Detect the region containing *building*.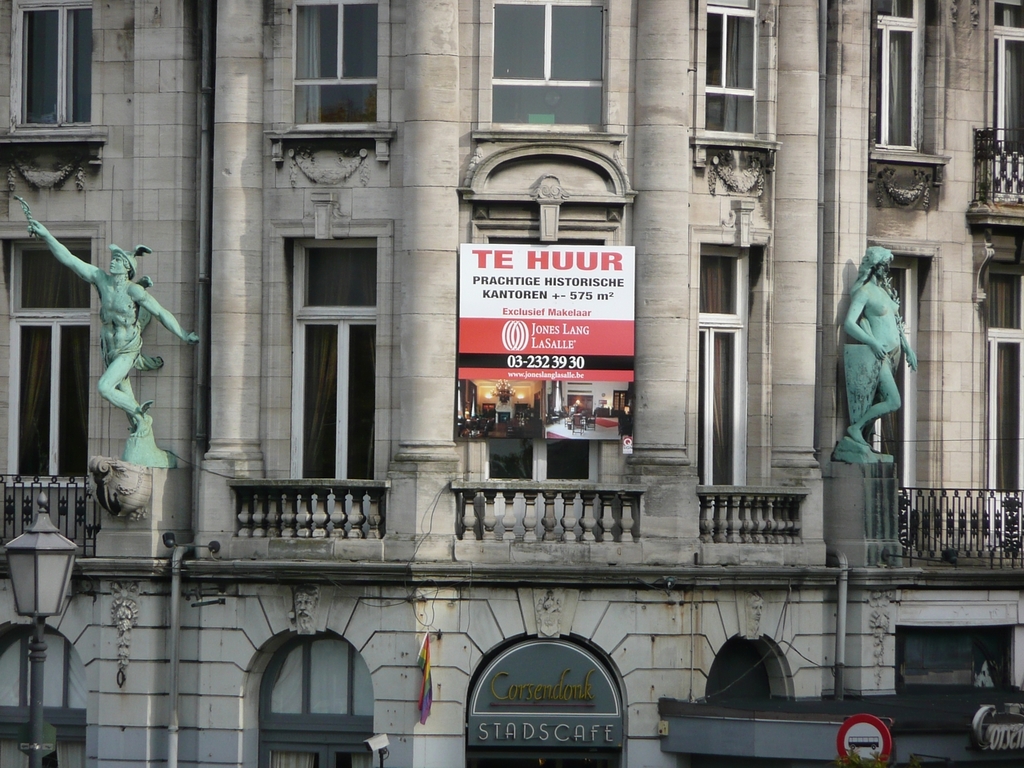
left=0, top=0, right=1023, bottom=767.
